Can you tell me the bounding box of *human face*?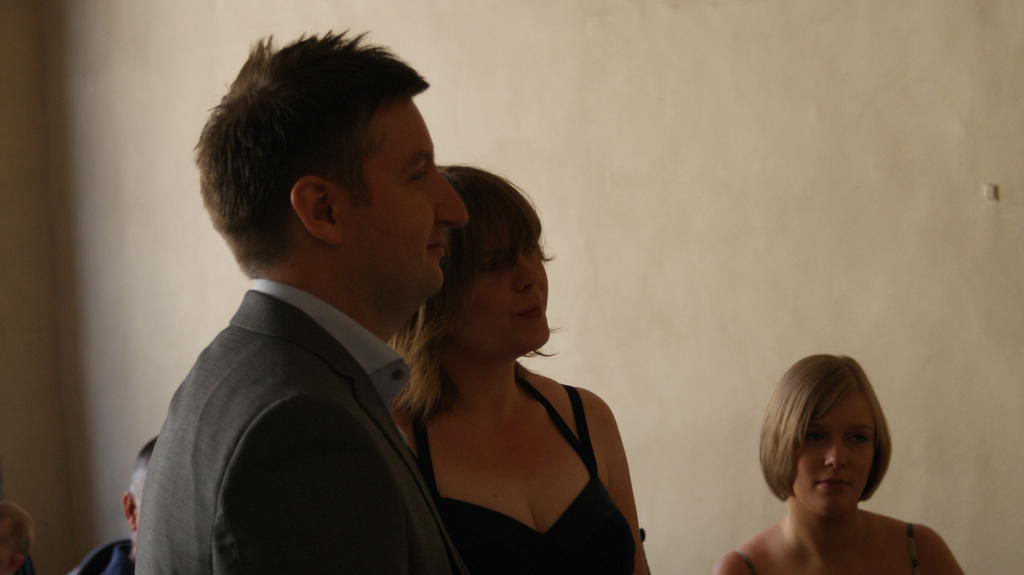
(x1=787, y1=385, x2=878, y2=517).
